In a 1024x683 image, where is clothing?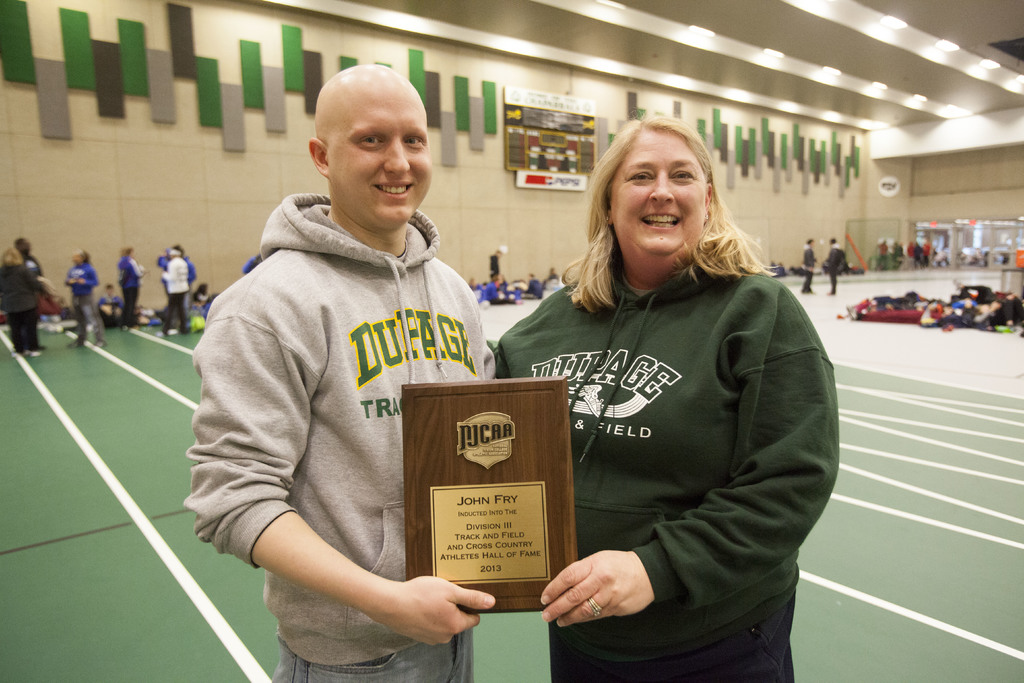
l=491, t=256, r=497, b=281.
